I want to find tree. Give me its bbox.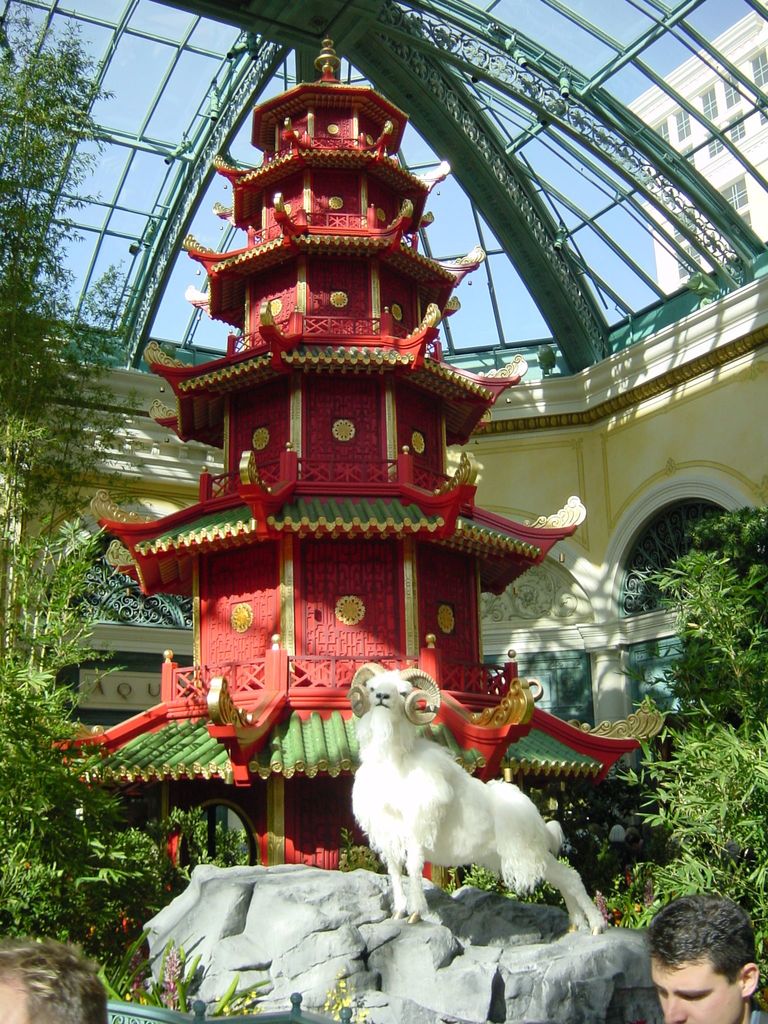
607 509 767 936.
